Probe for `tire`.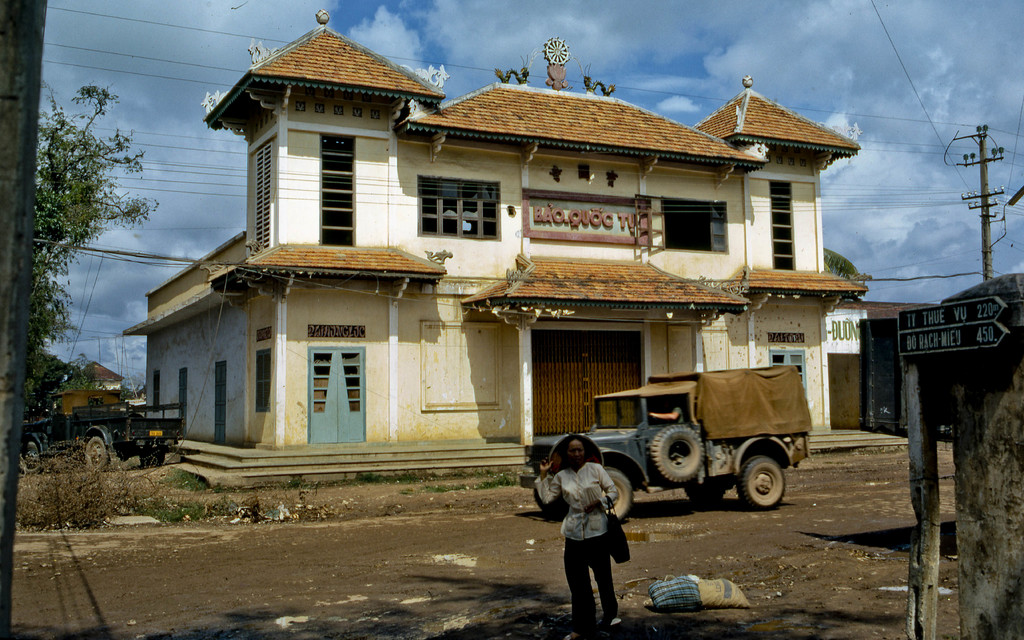
Probe result: bbox(140, 452, 166, 467).
